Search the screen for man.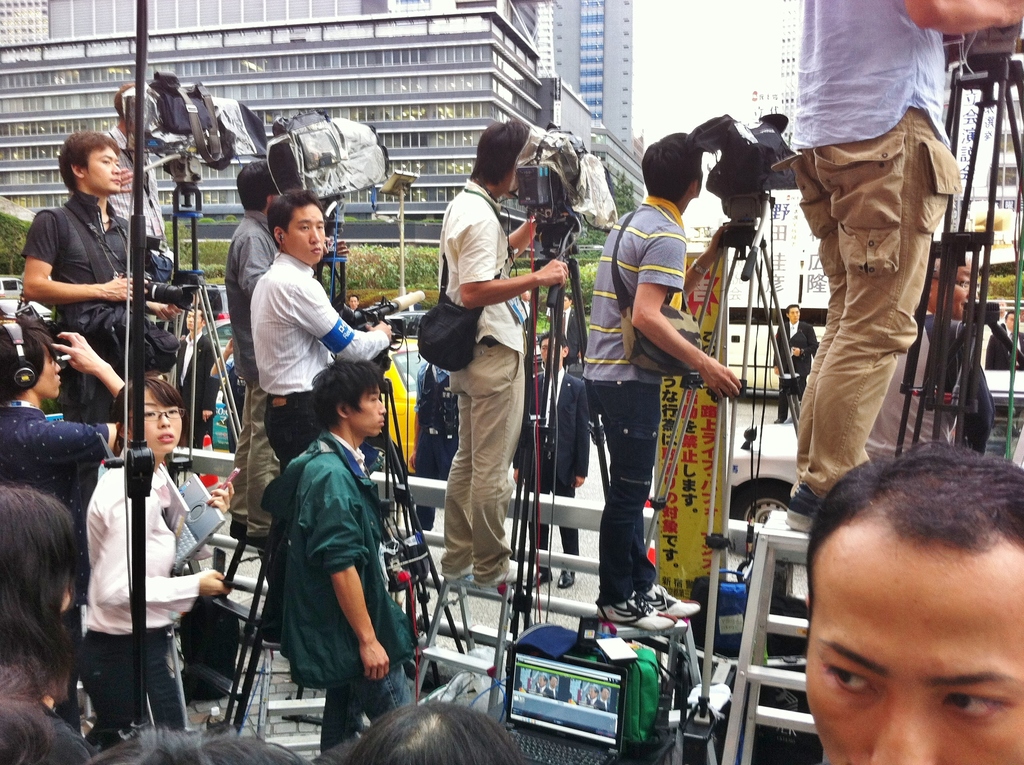
Found at pyautogui.locateOnScreen(219, 162, 276, 516).
